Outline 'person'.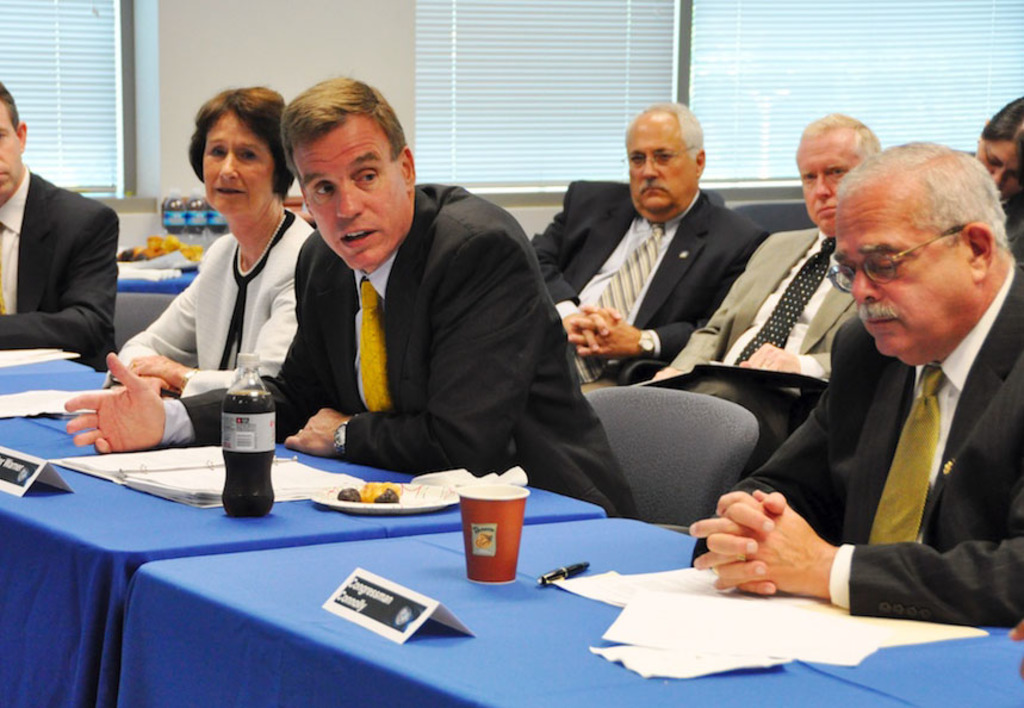
Outline: 966,86,1023,265.
